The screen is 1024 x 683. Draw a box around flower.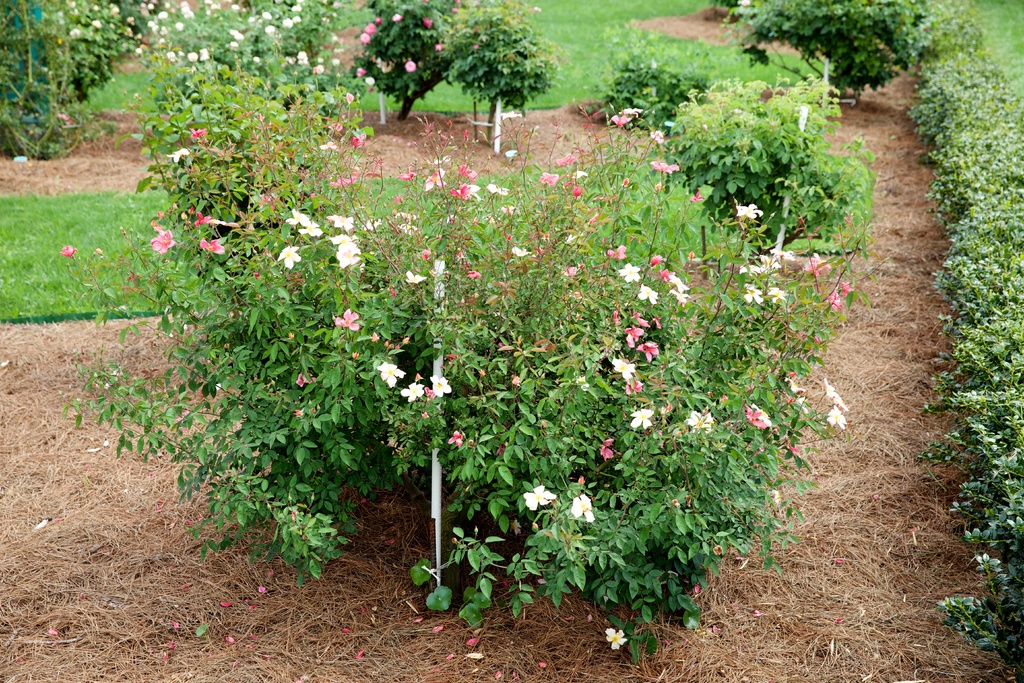
[557,263,580,279].
